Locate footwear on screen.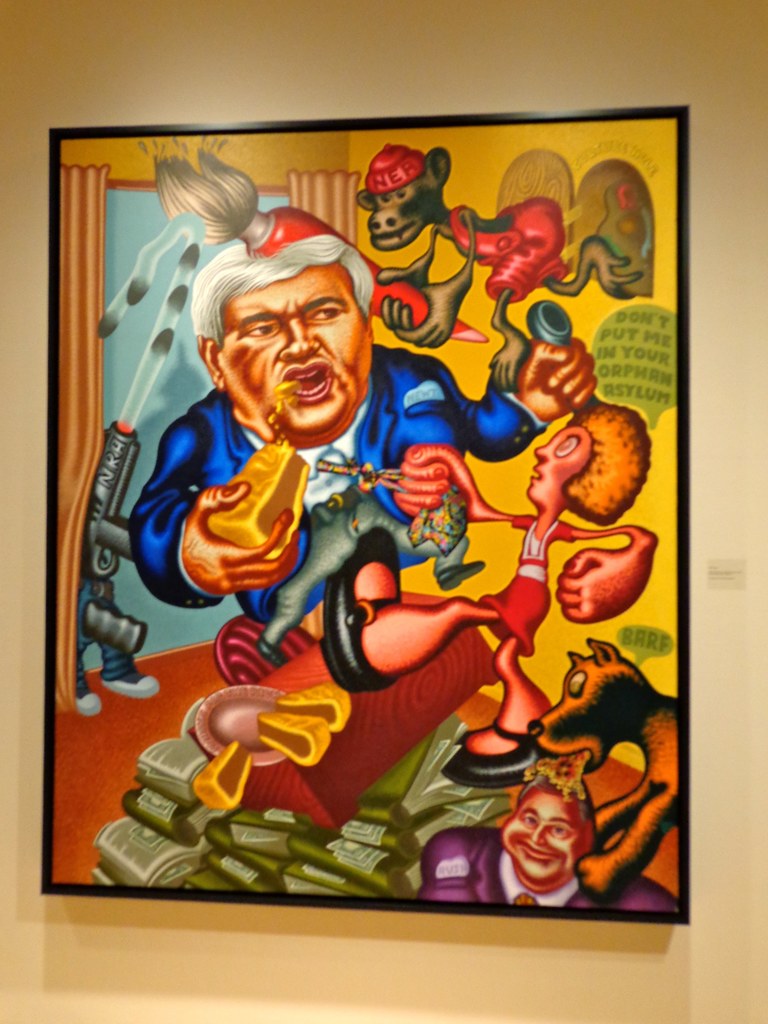
On screen at 310, 523, 411, 691.
